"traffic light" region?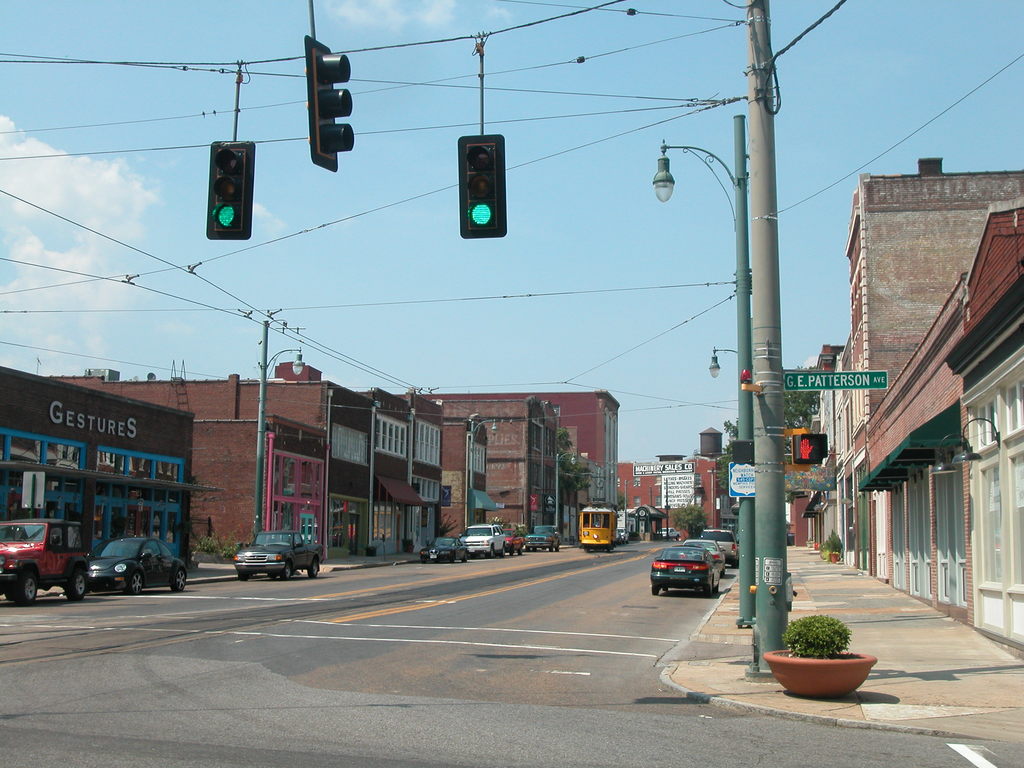
794/430/828/463
